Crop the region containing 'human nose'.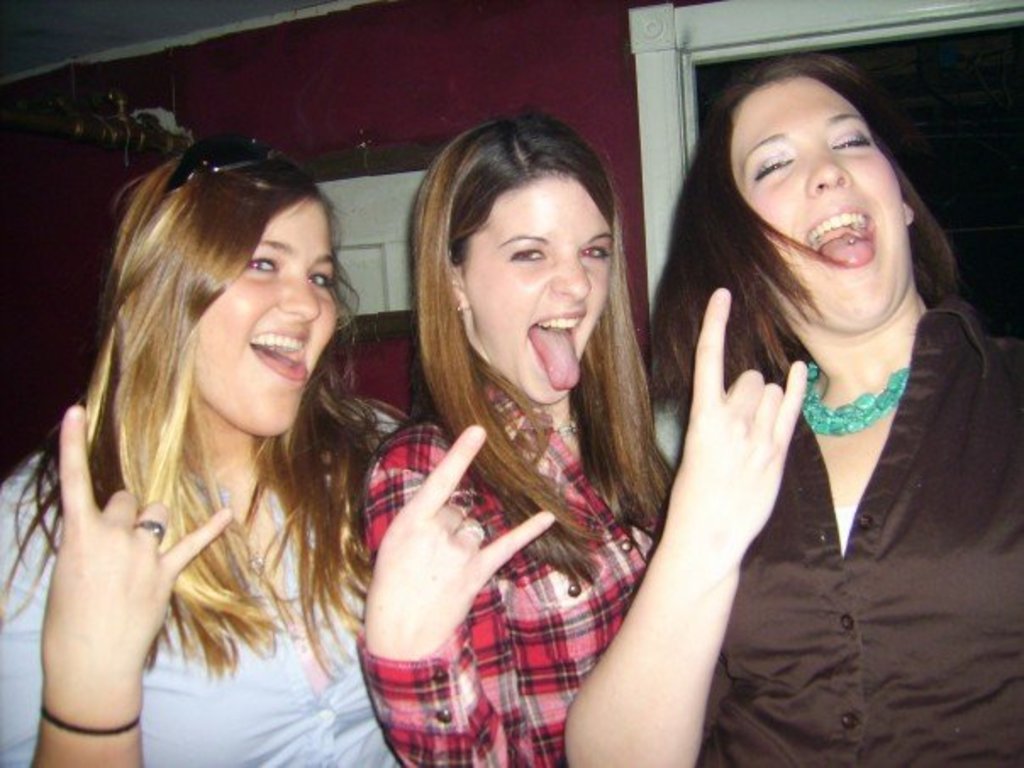
Crop region: 551:246:590:302.
